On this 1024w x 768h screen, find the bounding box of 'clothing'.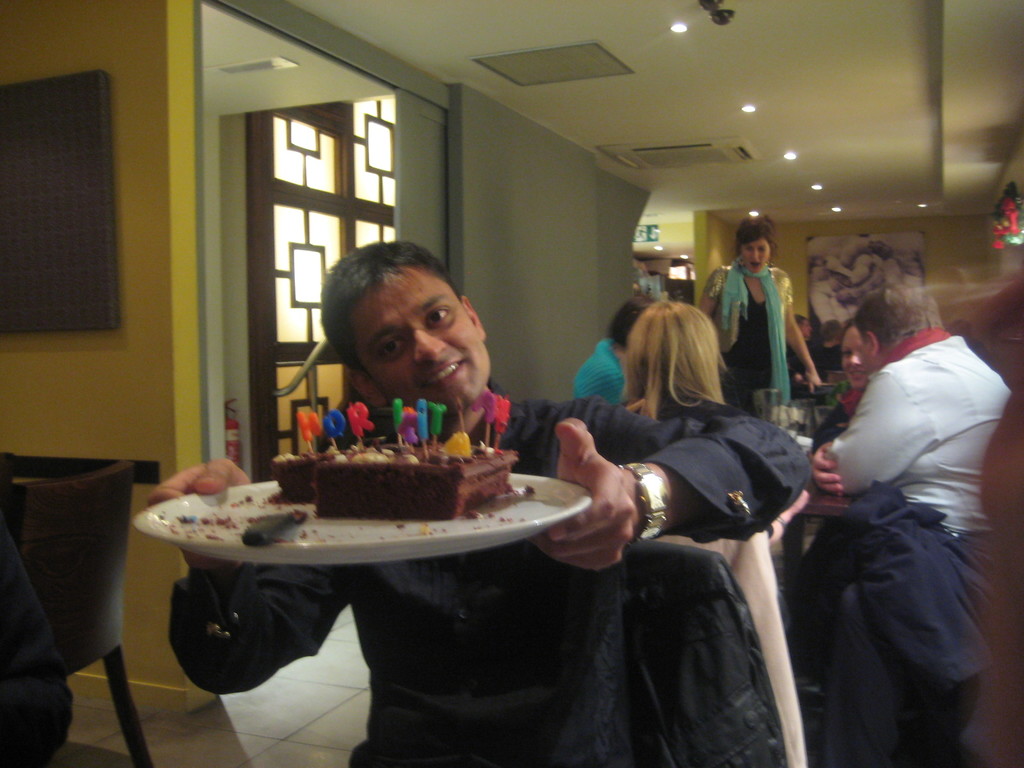
Bounding box: pyautogui.locateOnScreen(575, 343, 627, 410).
